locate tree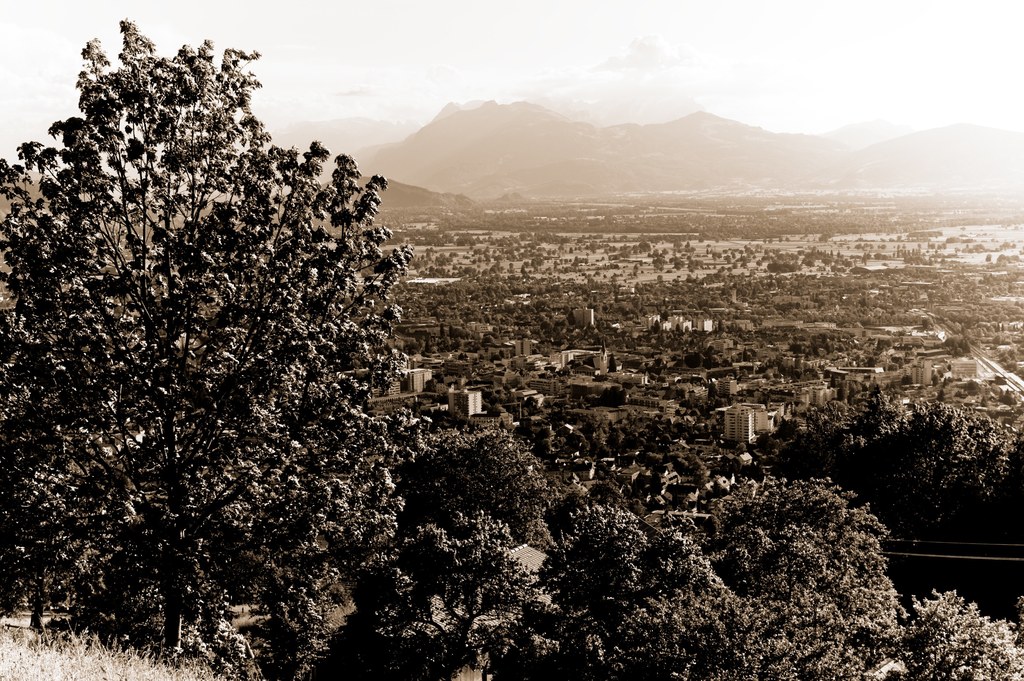
Rect(478, 600, 608, 680)
